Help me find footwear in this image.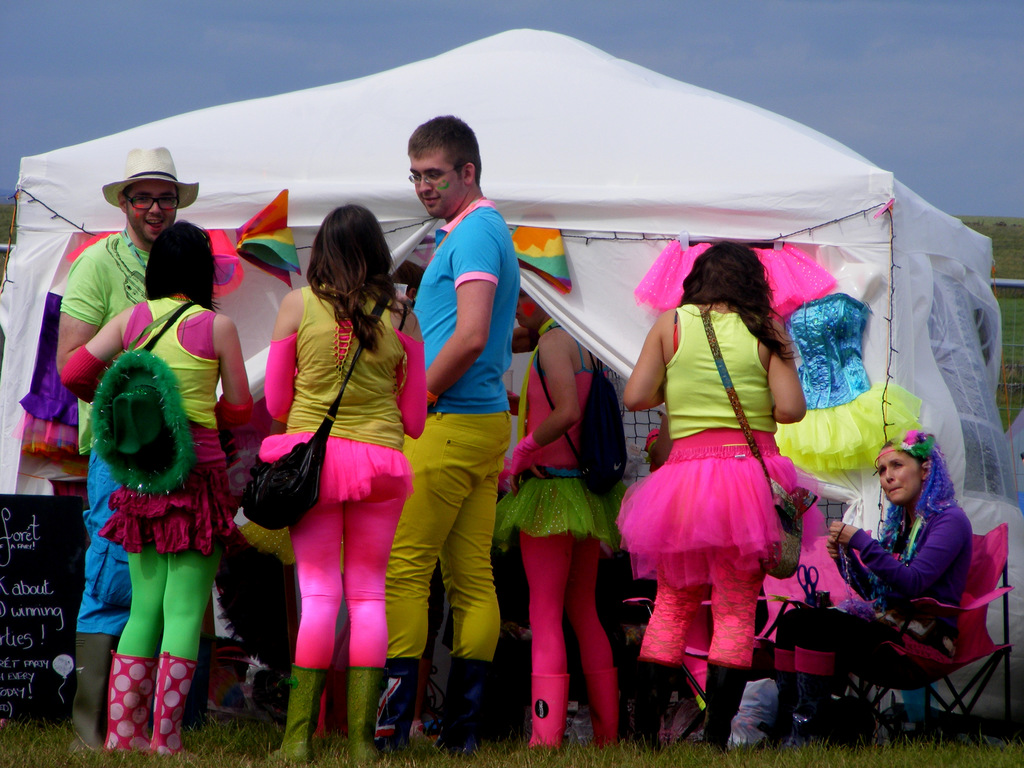
Found it: [left=374, top=655, right=417, bottom=761].
